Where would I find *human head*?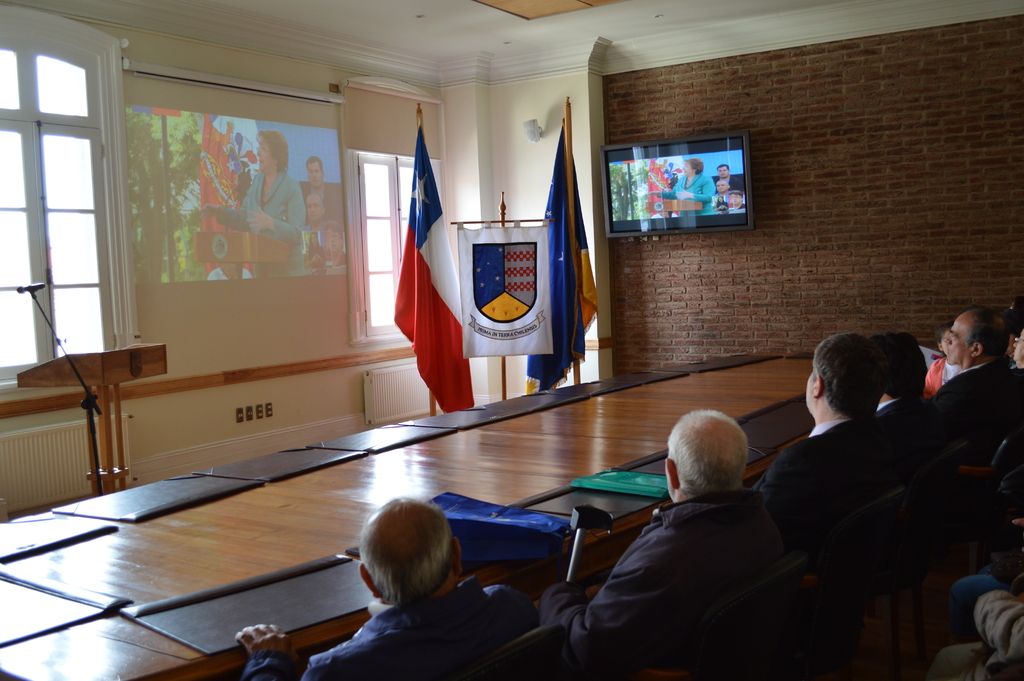
At 307 196 323 220.
